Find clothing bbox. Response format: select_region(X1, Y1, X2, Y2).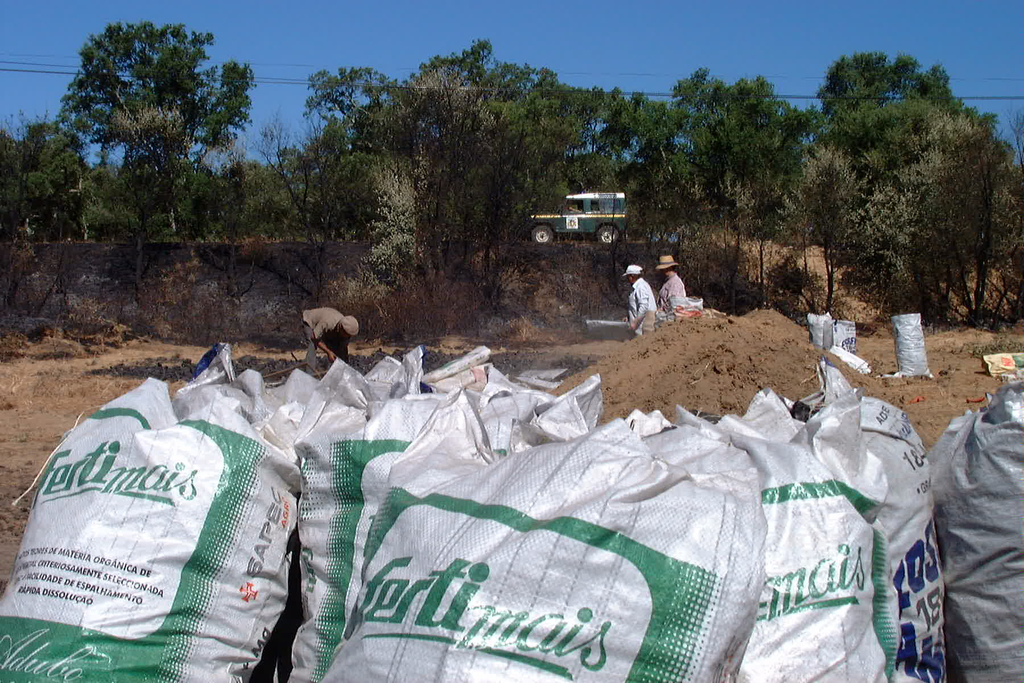
select_region(305, 325, 316, 372).
